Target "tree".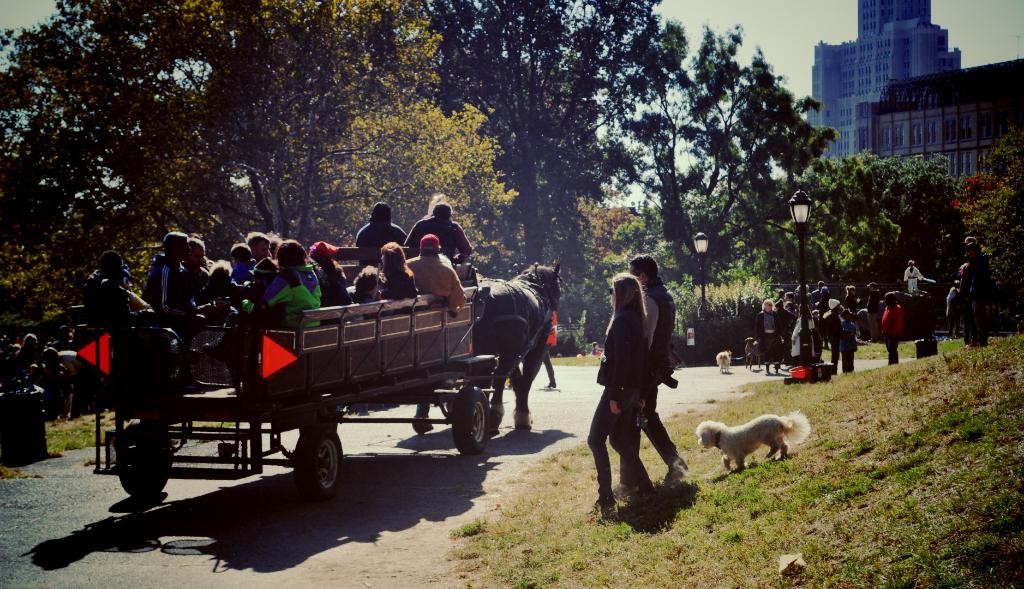
Target region: bbox(413, 0, 687, 267).
